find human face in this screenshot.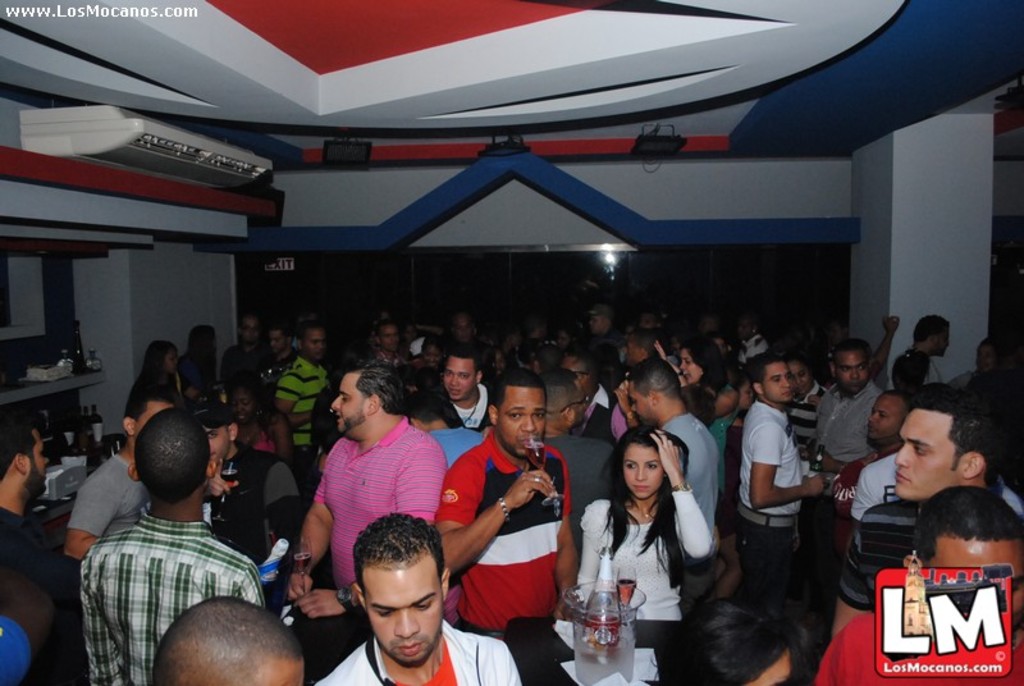
The bounding box for human face is bbox=[209, 425, 236, 468].
